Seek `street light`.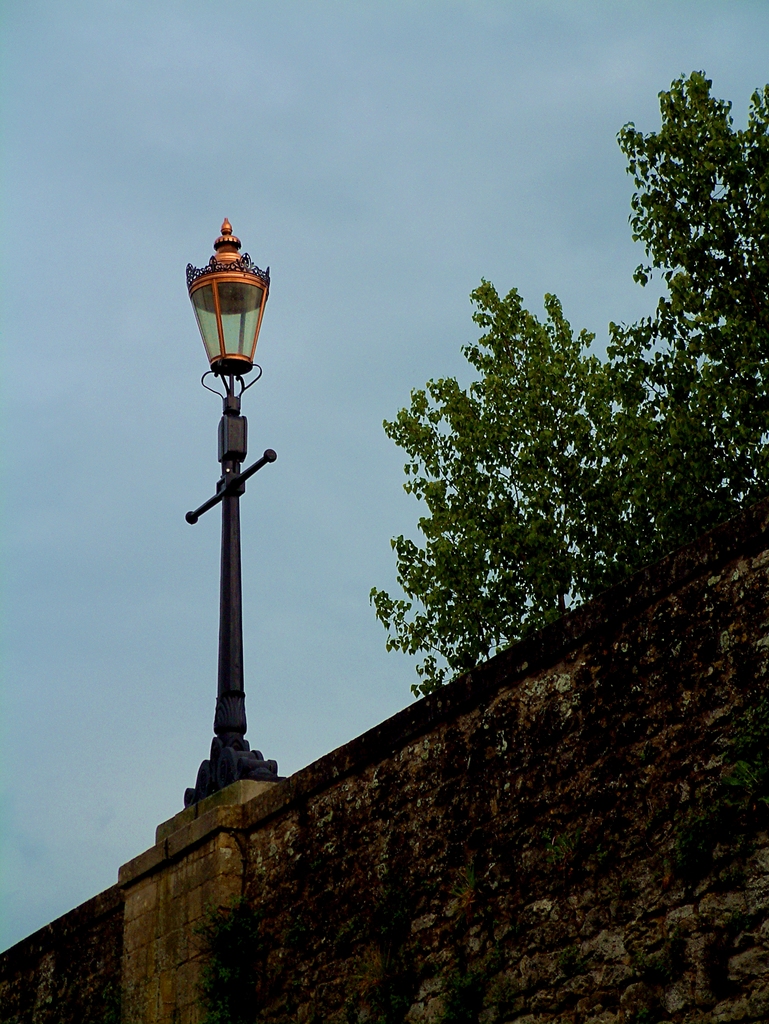
select_region(181, 218, 279, 779).
